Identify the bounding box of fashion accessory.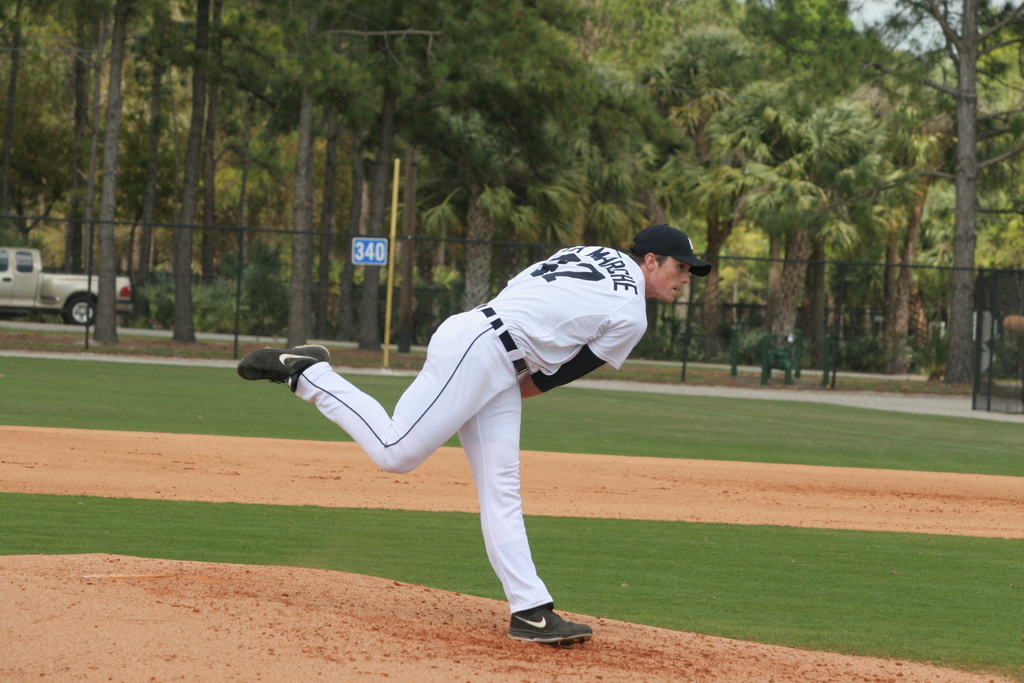
bbox=[476, 304, 532, 382].
